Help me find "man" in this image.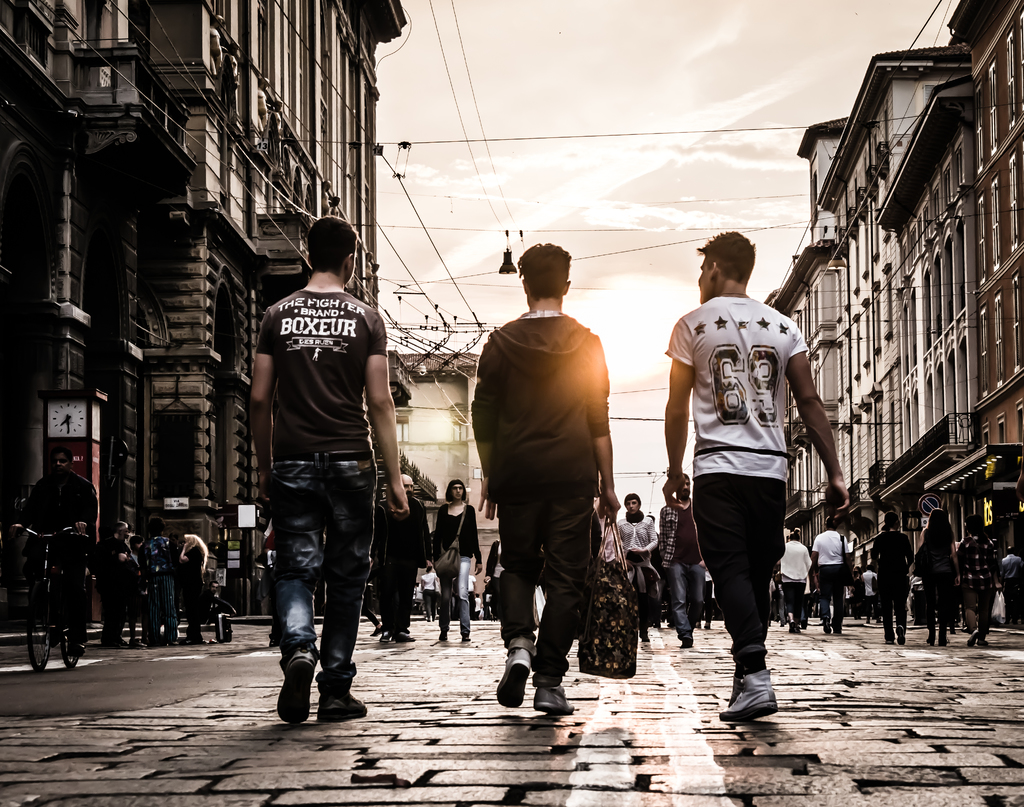
Found it: detection(482, 251, 645, 730).
